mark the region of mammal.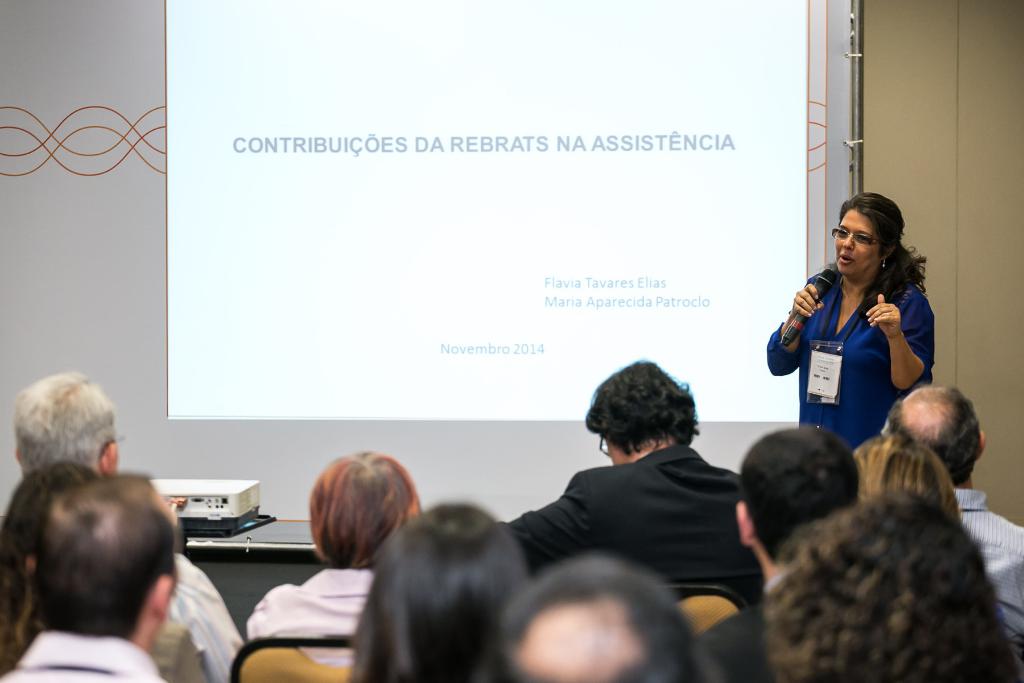
Region: rect(877, 386, 1023, 650).
